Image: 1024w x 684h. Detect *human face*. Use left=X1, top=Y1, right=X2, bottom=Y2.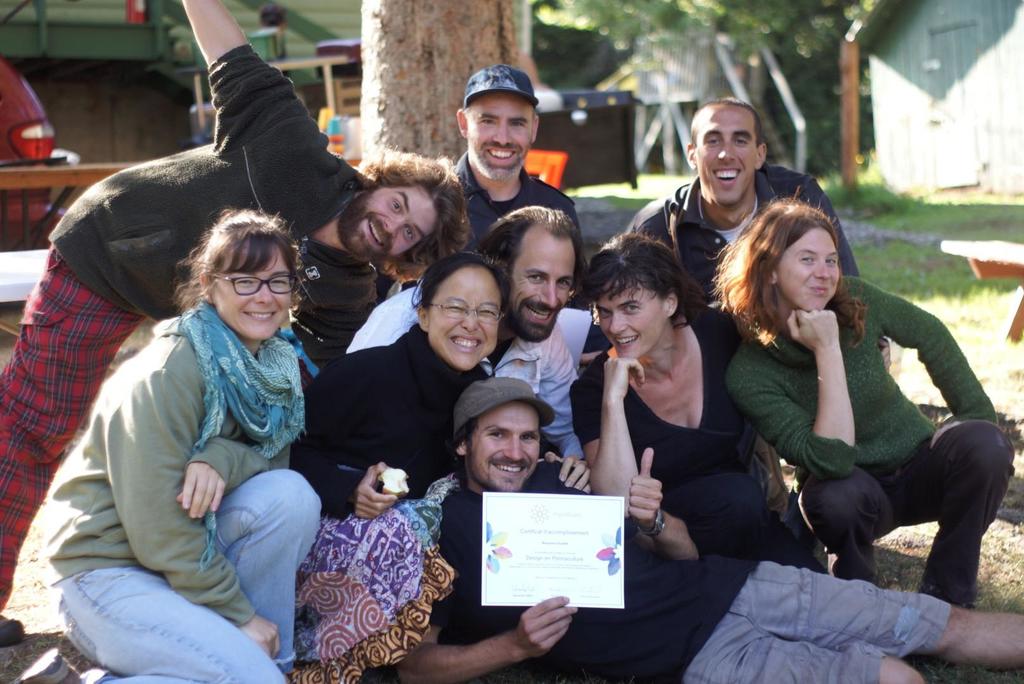
left=215, top=253, right=303, bottom=343.
